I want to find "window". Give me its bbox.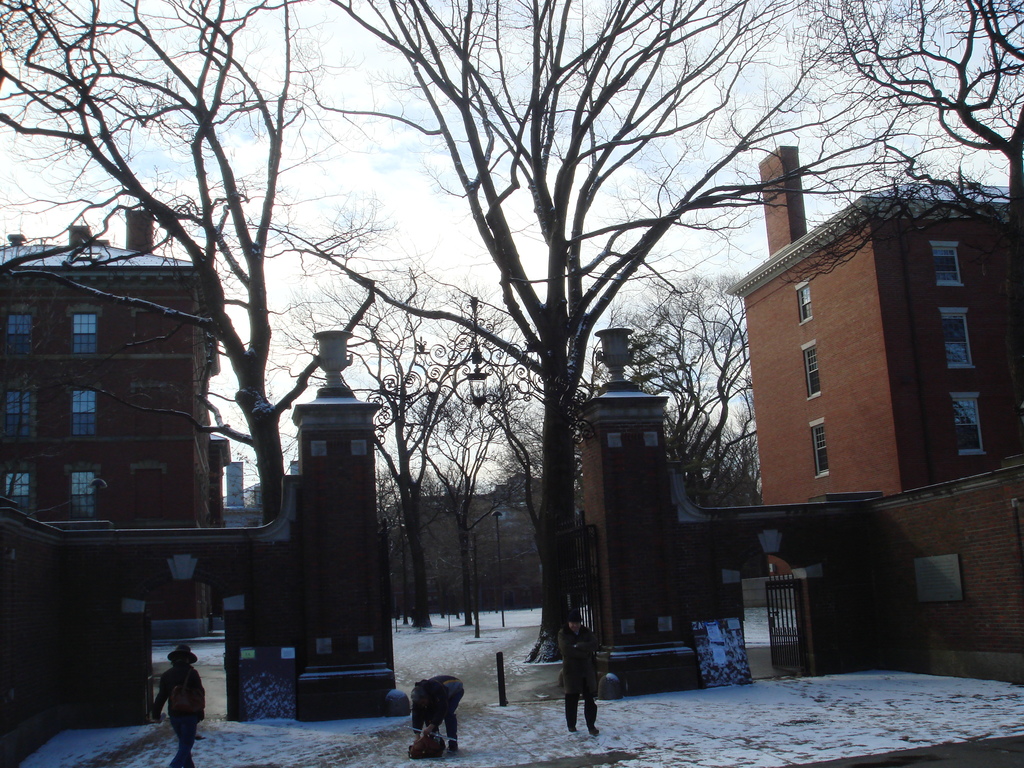
left=7, top=392, right=29, bottom=433.
